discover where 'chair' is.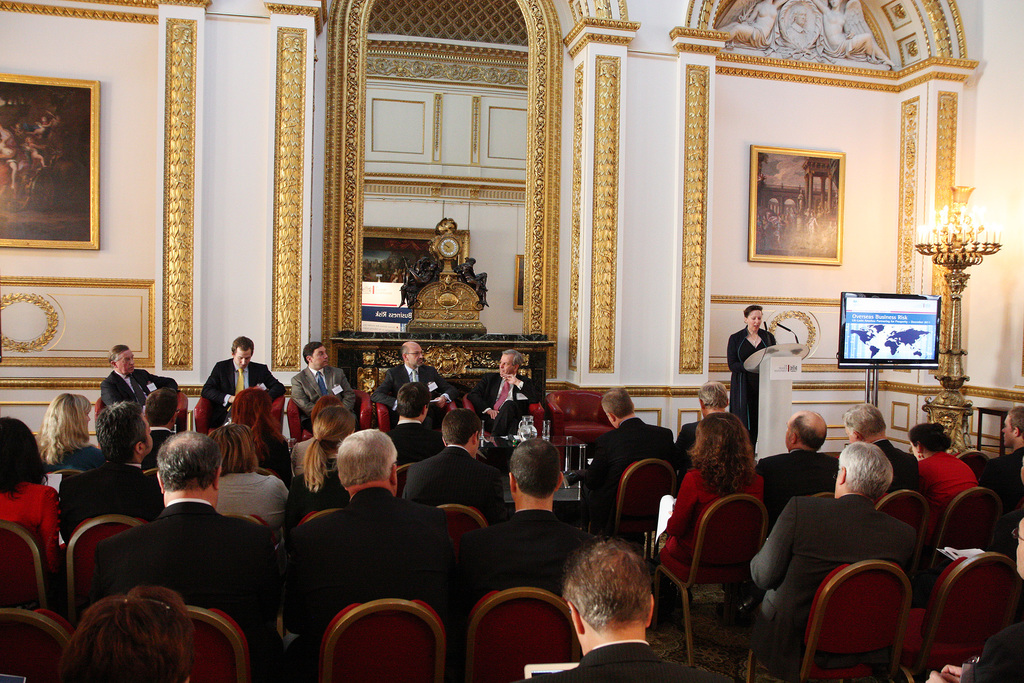
Discovered at box(869, 491, 924, 540).
